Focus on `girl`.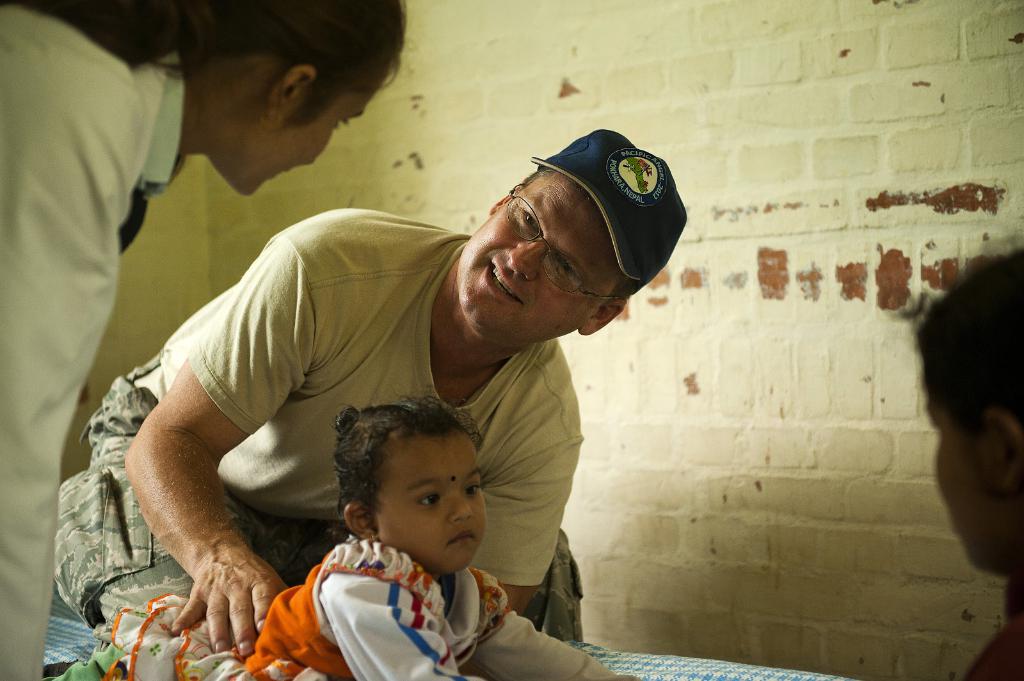
Focused at box=[900, 244, 1023, 680].
